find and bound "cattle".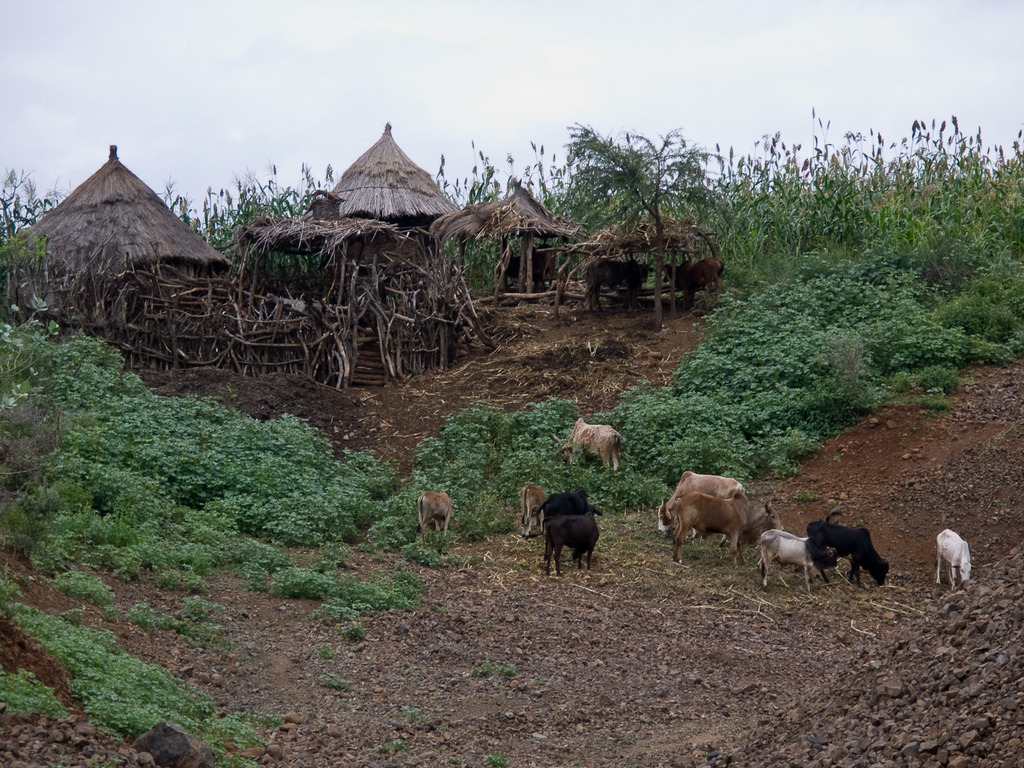
Bound: (x1=551, y1=418, x2=627, y2=474).
